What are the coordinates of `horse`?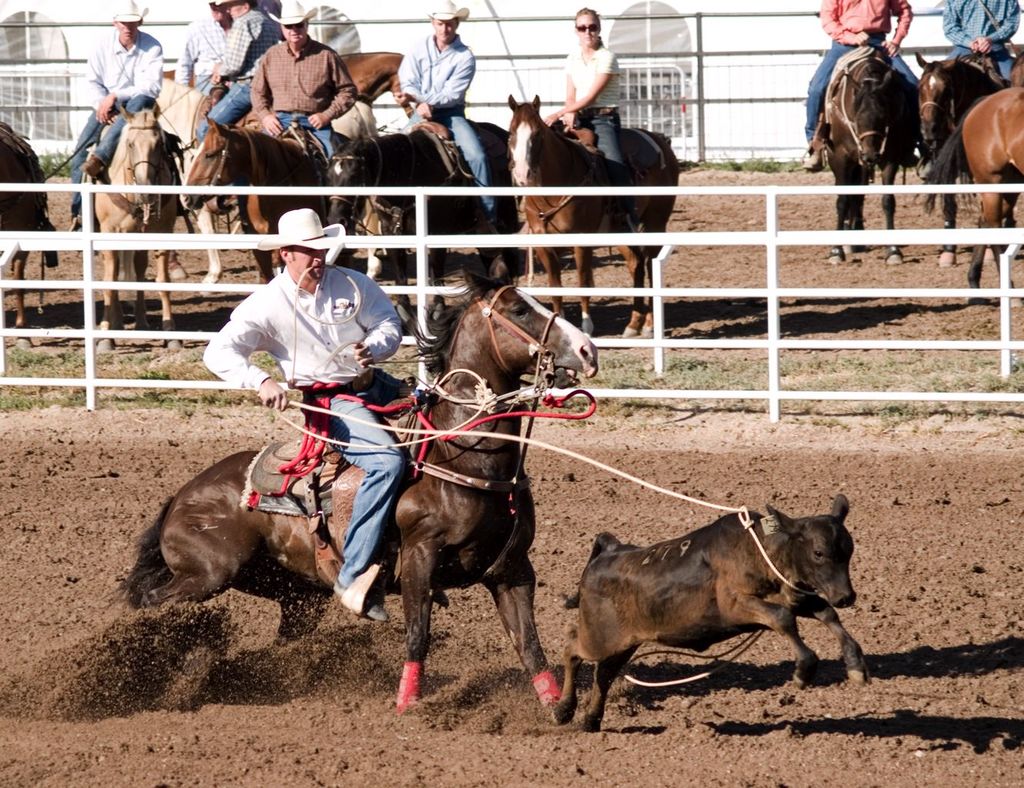
Rect(816, 55, 922, 264).
